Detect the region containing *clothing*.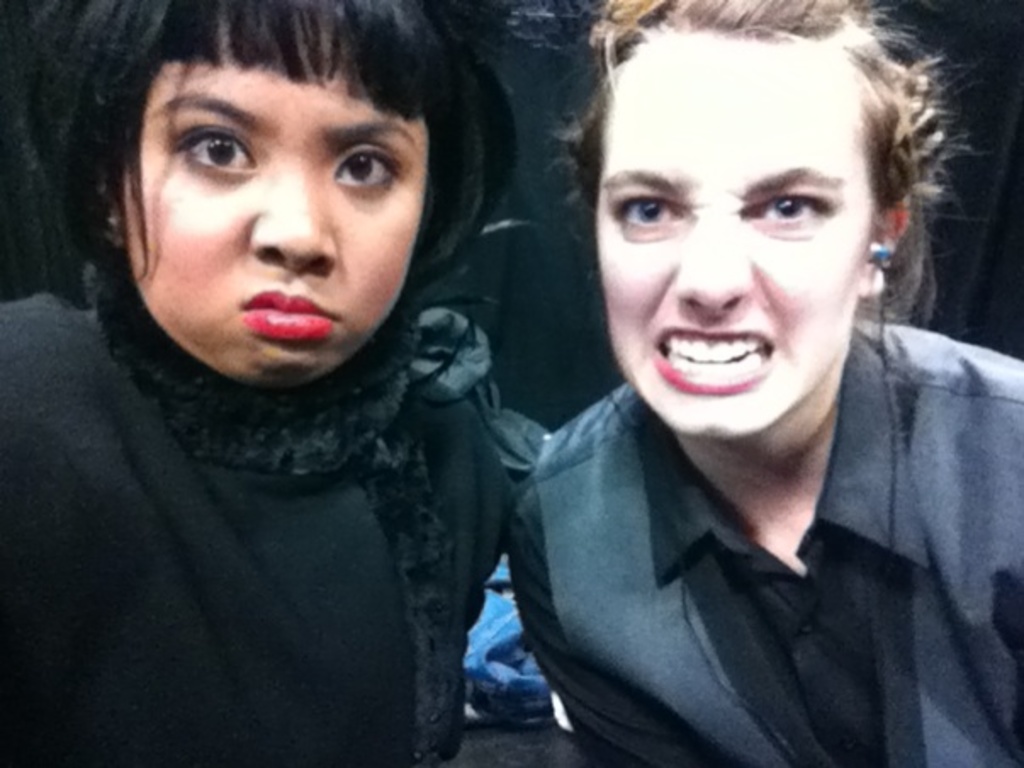
bbox=[511, 365, 1022, 766].
